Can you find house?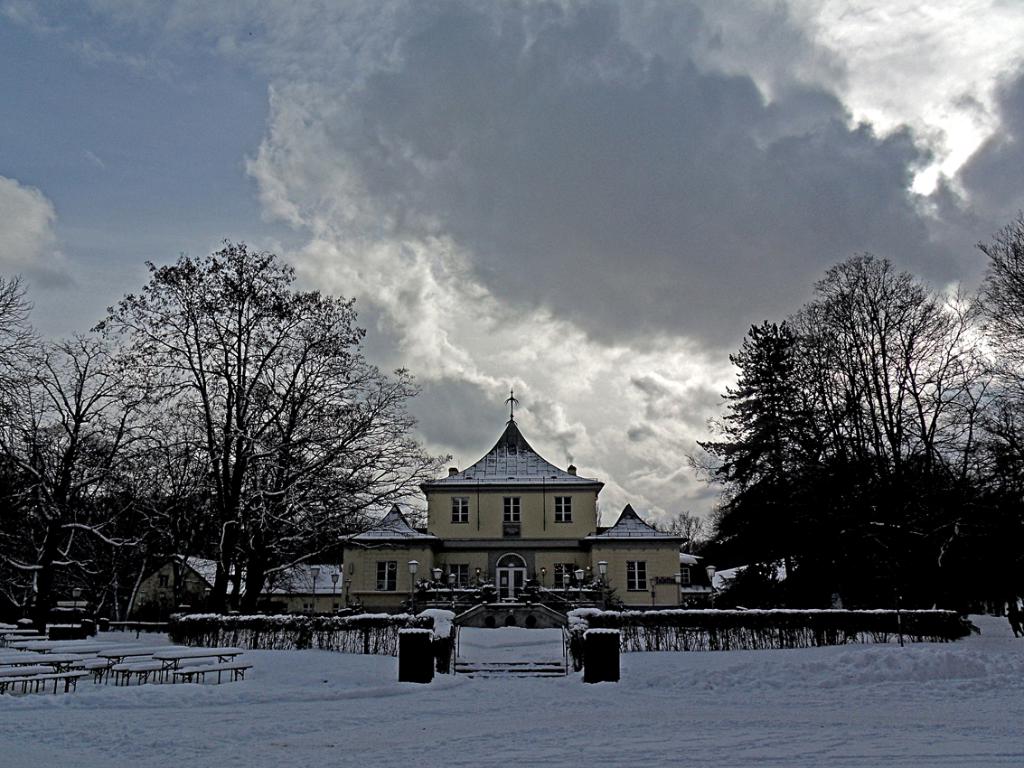
Yes, bounding box: bbox=[129, 554, 345, 617].
